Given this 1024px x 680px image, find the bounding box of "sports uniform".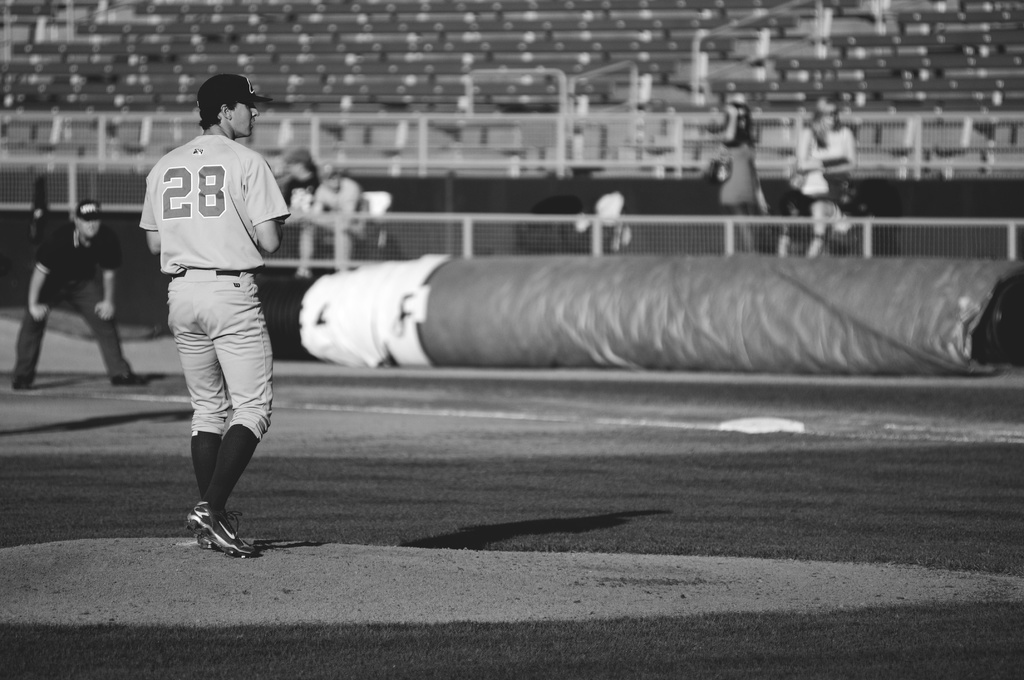
{"x1": 280, "y1": 150, "x2": 320, "y2": 225}.
